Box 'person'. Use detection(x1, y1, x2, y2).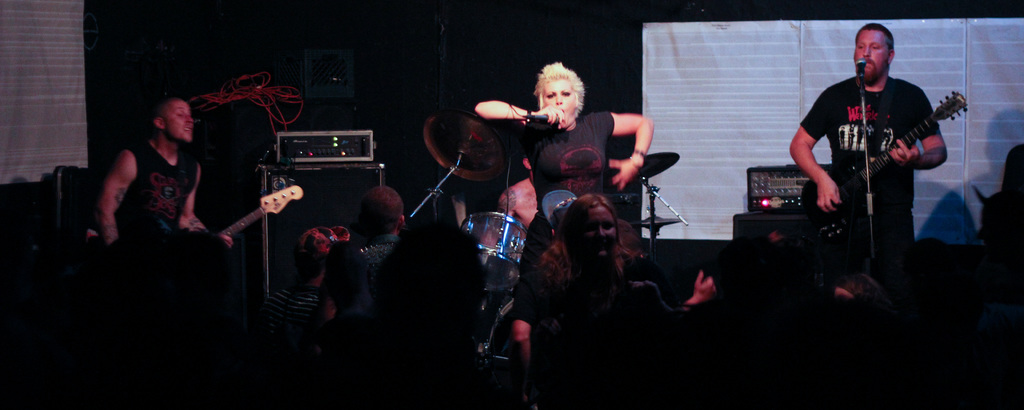
detection(797, 15, 947, 320).
